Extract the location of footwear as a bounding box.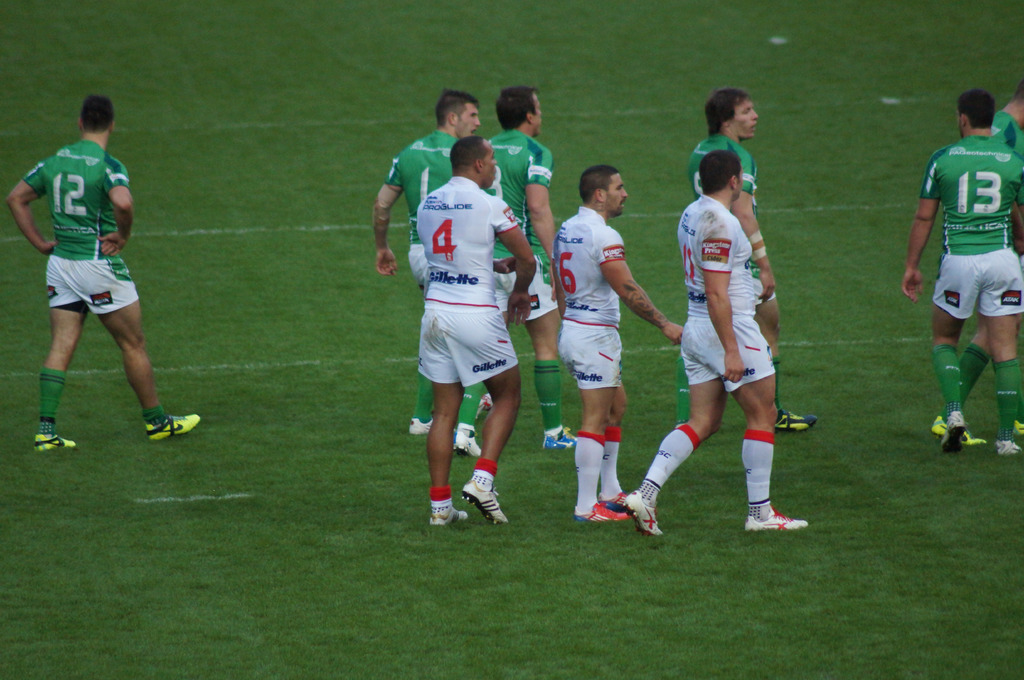
935 418 985 443.
